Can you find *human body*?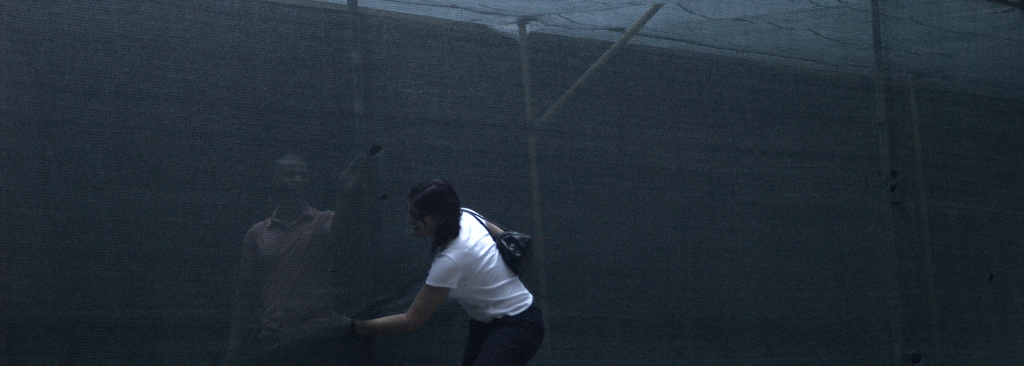
Yes, bounding box: l=351, t=191, r=545, b=364.
